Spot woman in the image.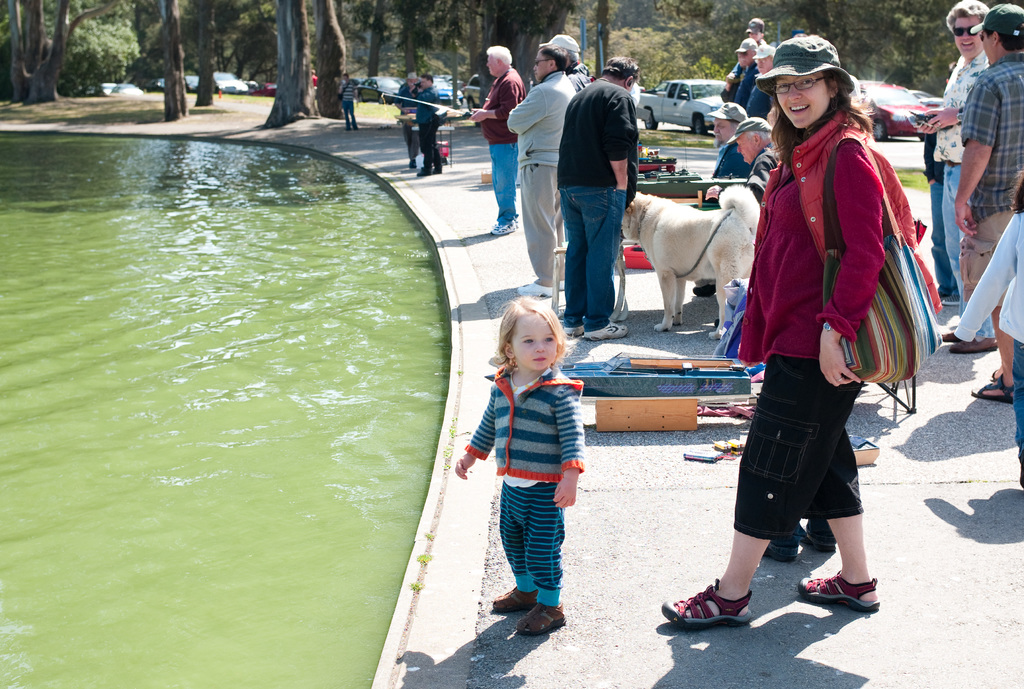
woman found at <bbox>708, 32, 922, 615</bbox>.
